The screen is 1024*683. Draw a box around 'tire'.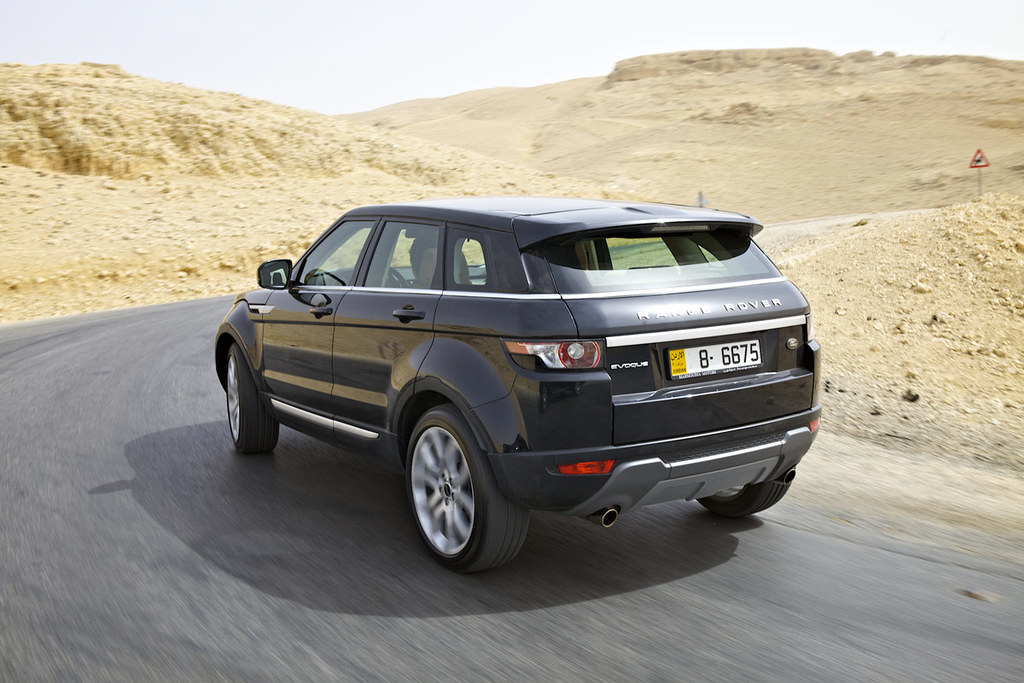
rect(697, 480, 791, 517).
